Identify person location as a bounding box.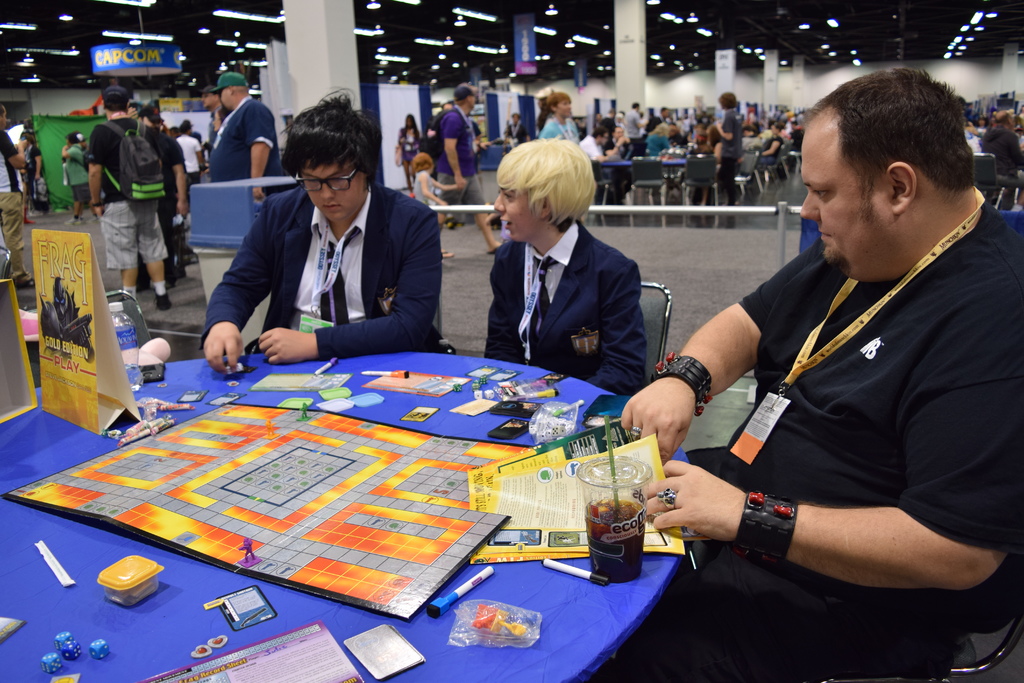
box=[140, 99, 191, 268].
